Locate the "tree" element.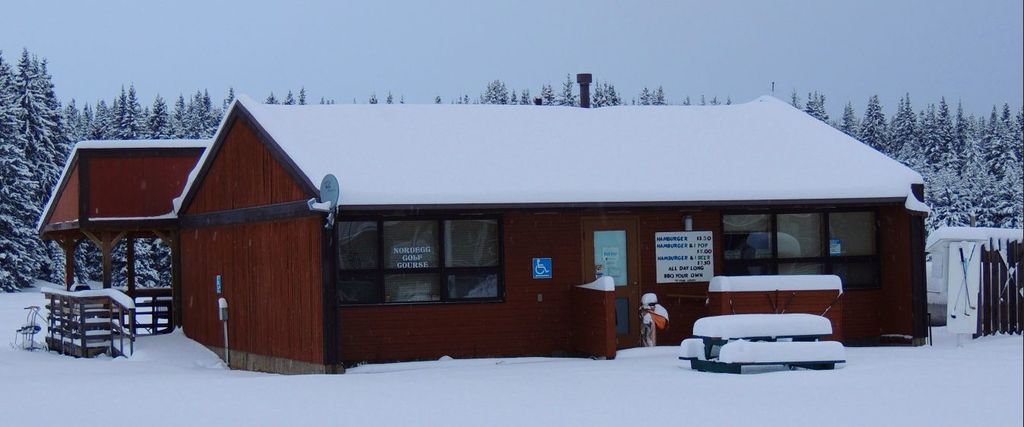
Element bbox: 92, 103, 134, 279.
